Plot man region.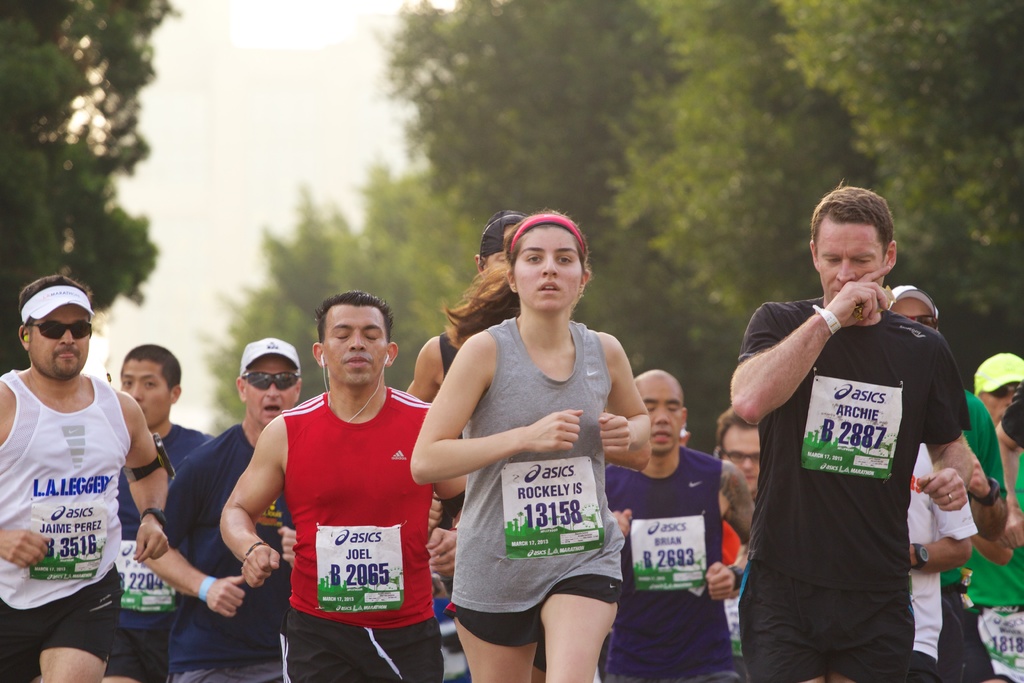
Plotted at x1=733 y1=186 x2=984 y2=673.
